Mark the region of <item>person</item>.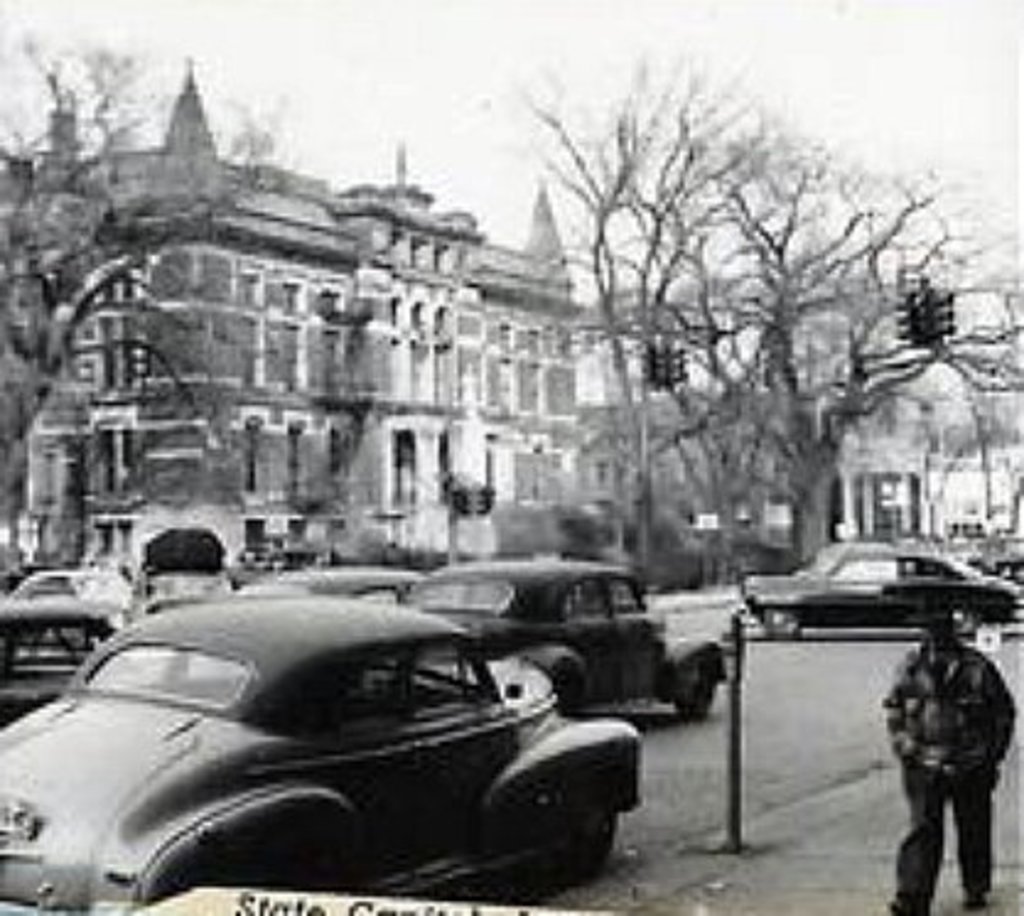
Region: 879/599/1014/914.
